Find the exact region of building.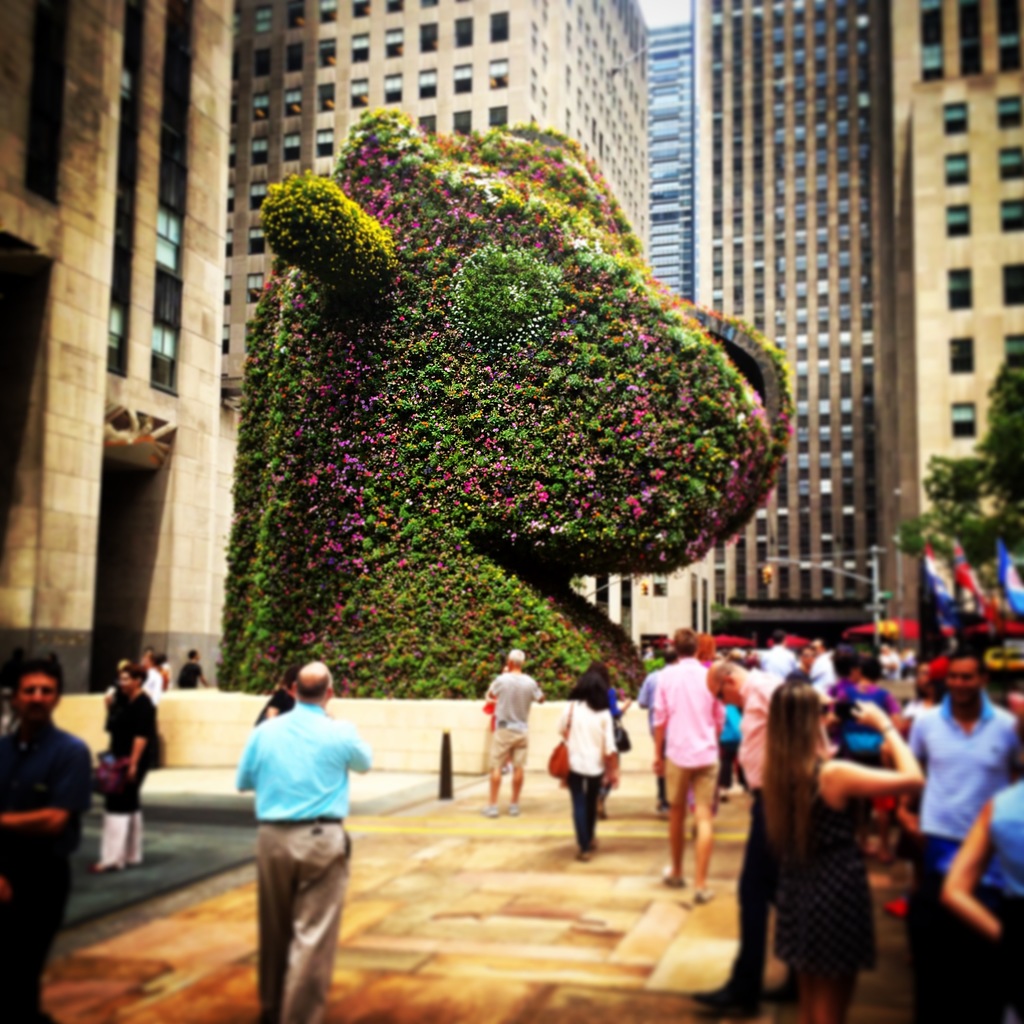
Exact region: Rect(222, 0, 691, 633).
